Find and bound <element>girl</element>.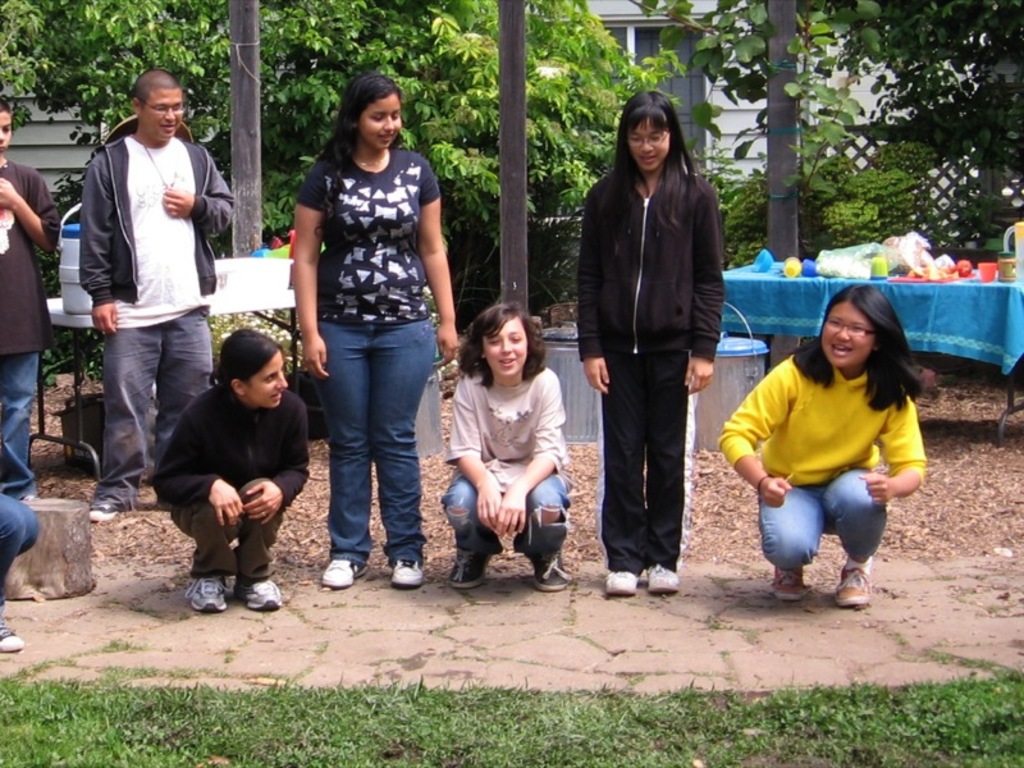
Bound: 440, 306, 568, 586.
